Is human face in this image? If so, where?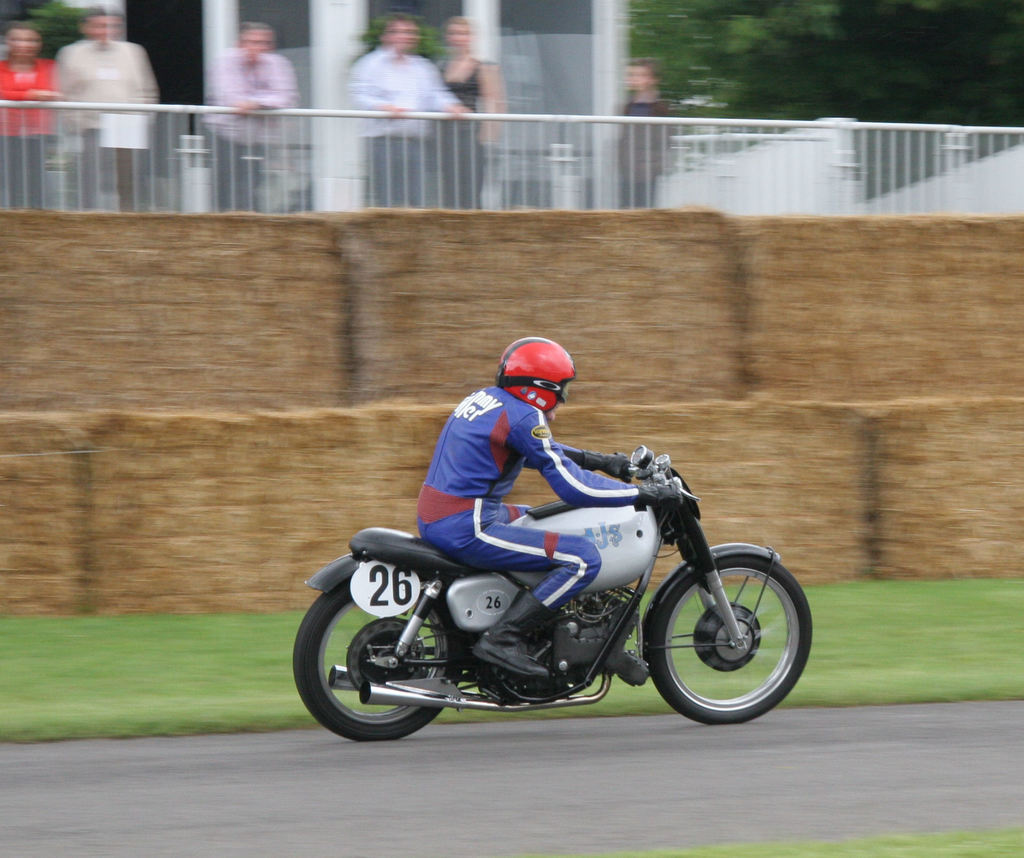
Yes, at (x1=6, y1=28, x2=40, y2=60).
